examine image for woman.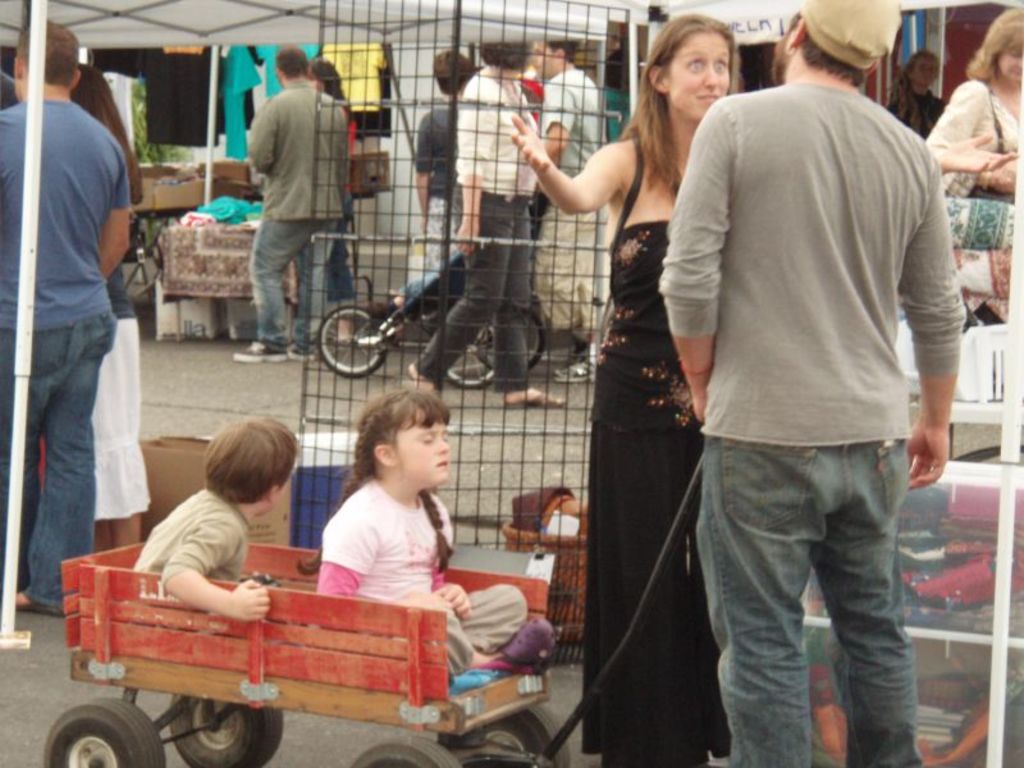
Examination result: BBox(506, 3, 758, 767).
